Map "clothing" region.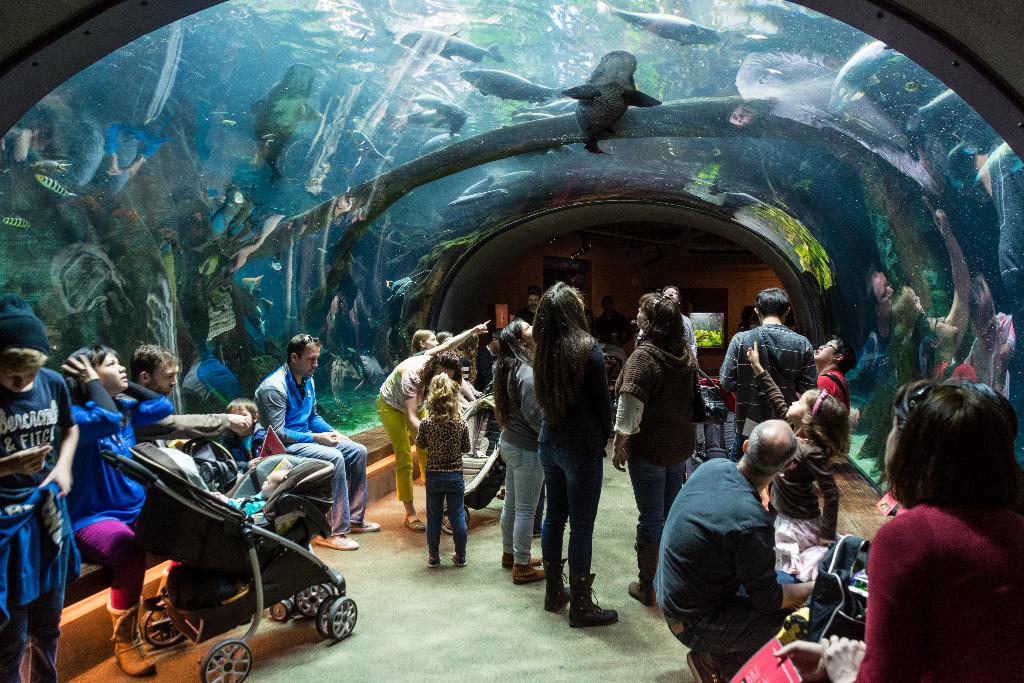
Mapped to [x1=373, y1=348, x2=438, y2=502].
